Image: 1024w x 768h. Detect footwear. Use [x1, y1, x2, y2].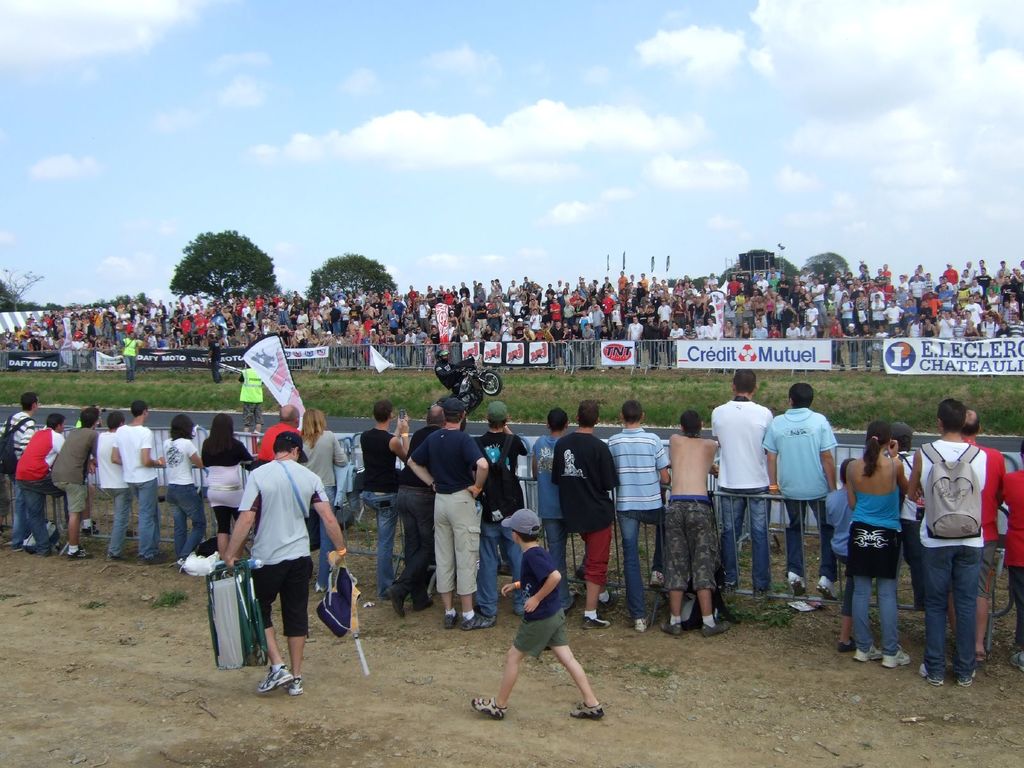
[46, 548, 55, 559].
